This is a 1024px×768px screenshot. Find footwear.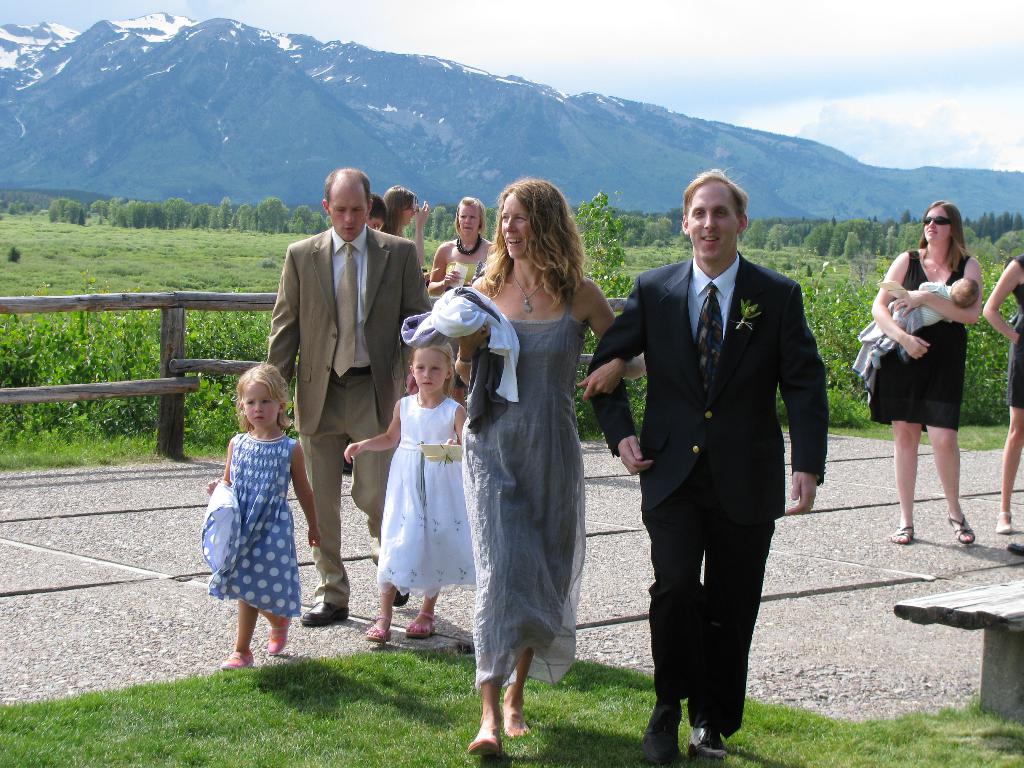
Bounding box: x1=365 y1=614 x2=391 y2=641.
